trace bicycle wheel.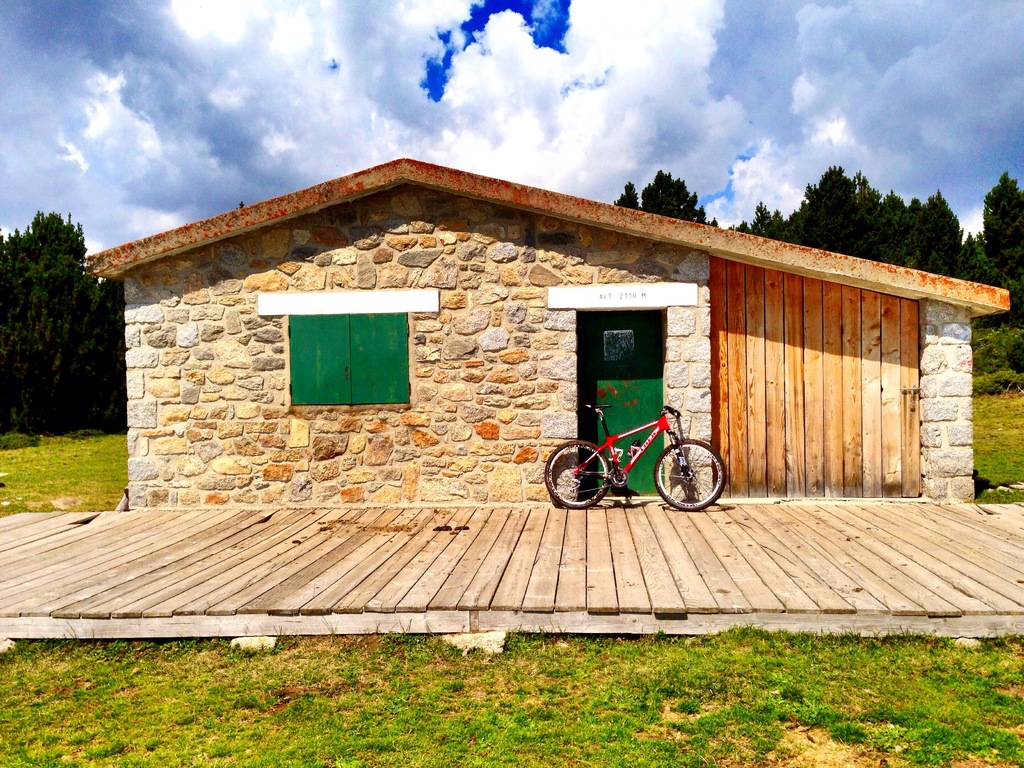
Traced to 545:438:611:516.
